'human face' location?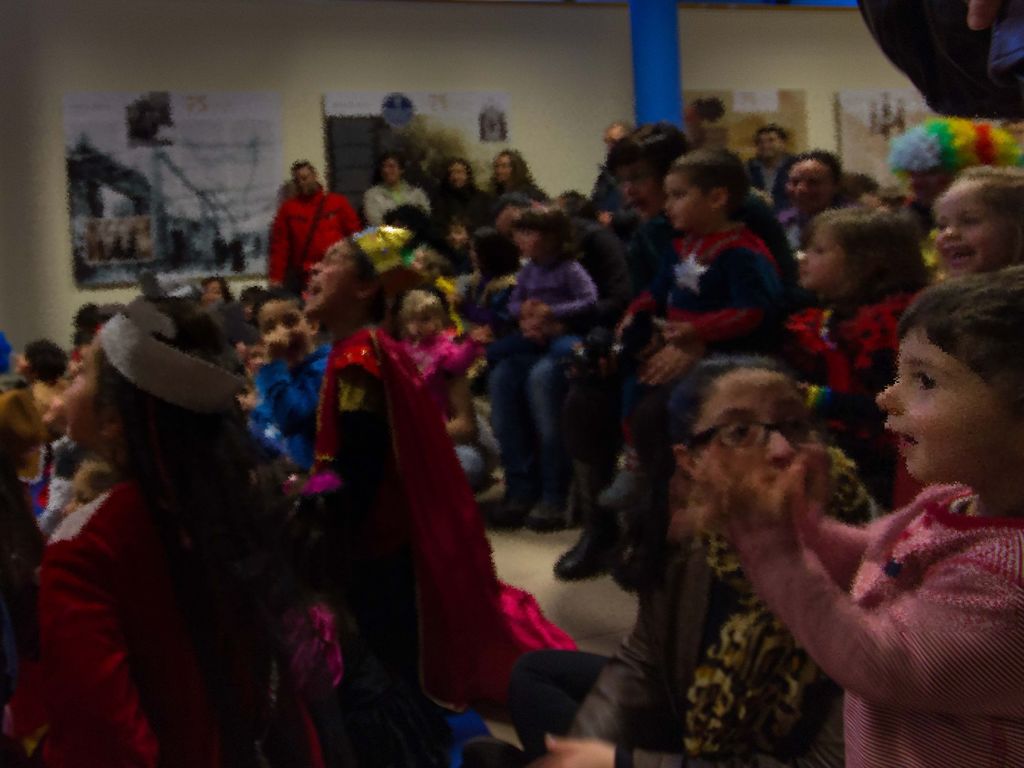
785,159,832,209
